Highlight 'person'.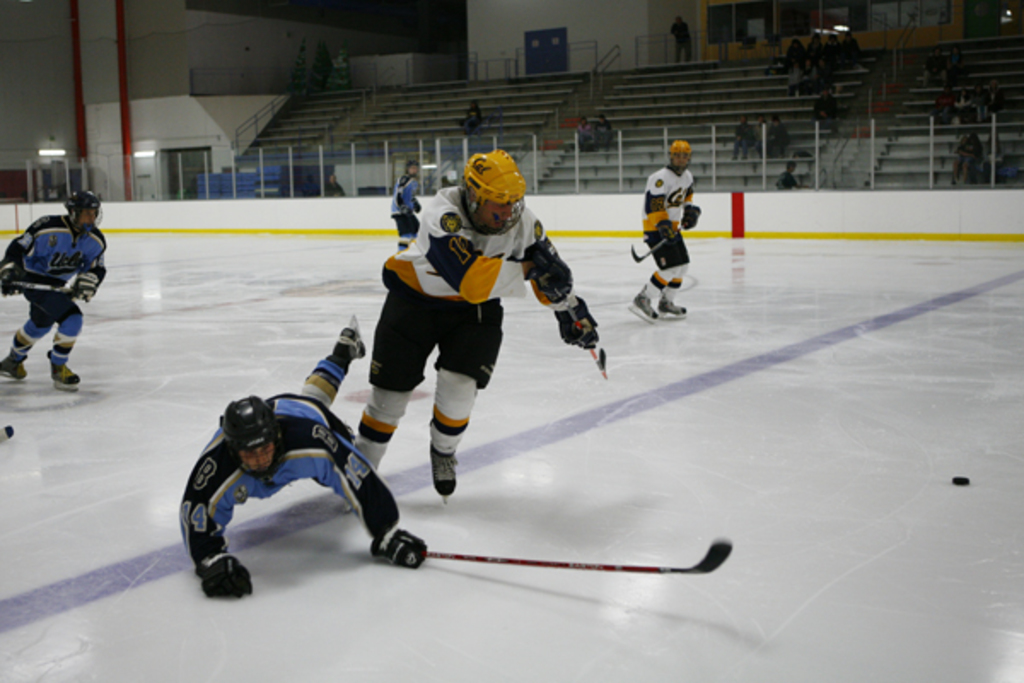
Highlighted region: 0:190:106:400.
